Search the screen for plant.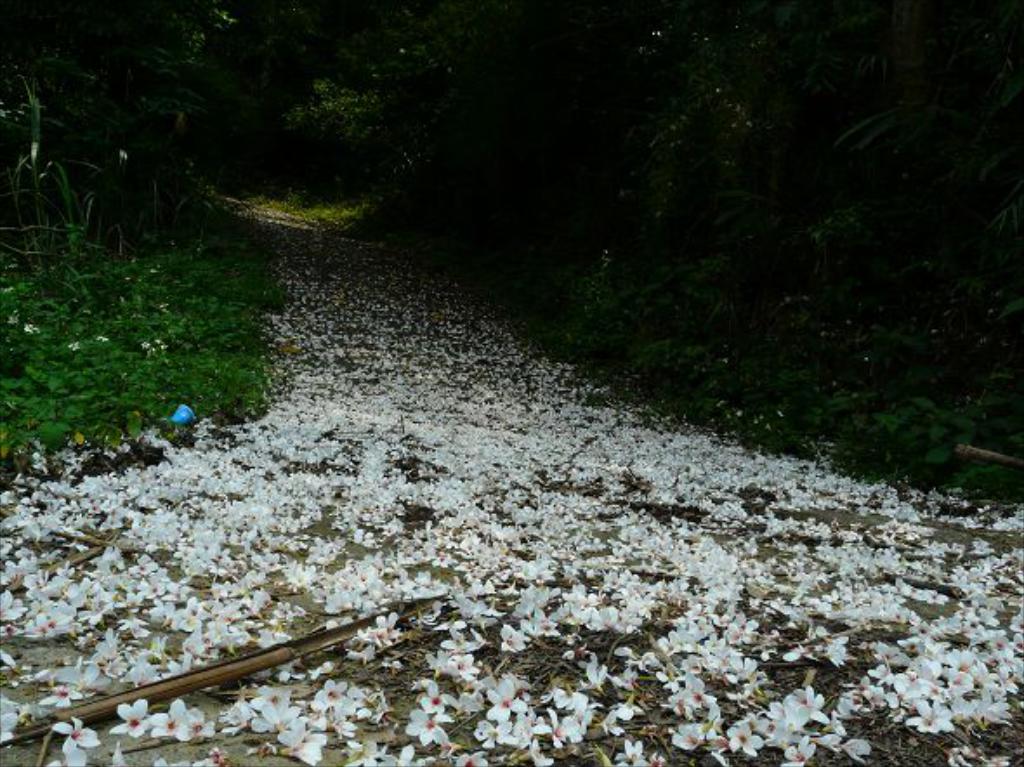
Found at 250,170,378,220.
